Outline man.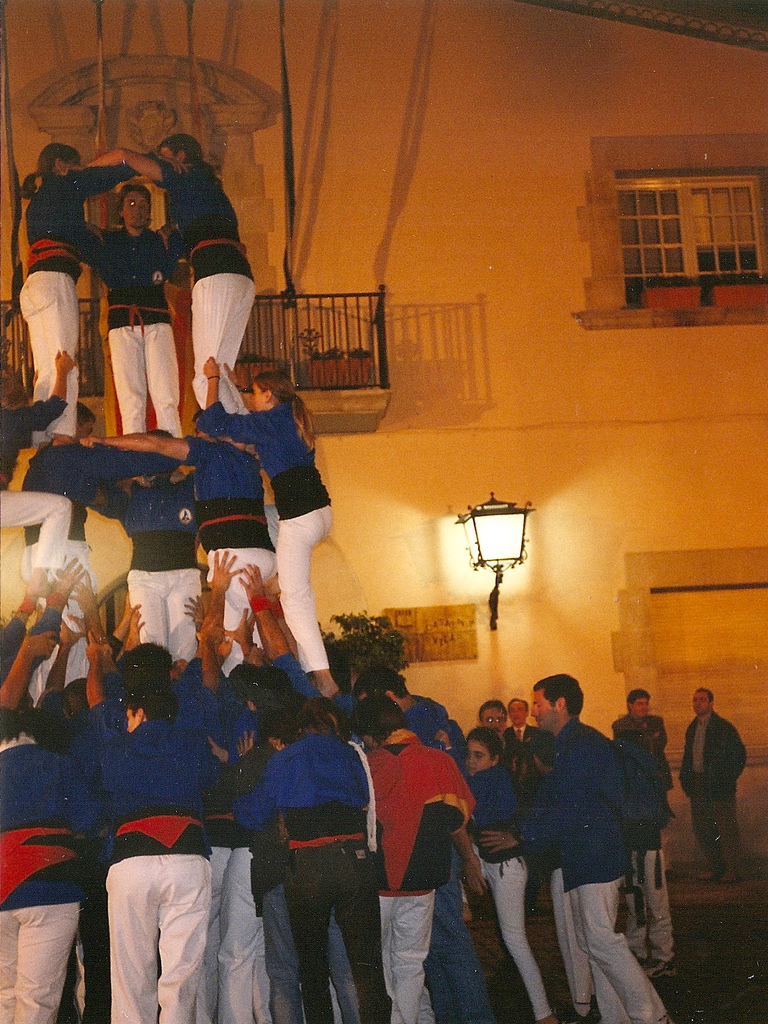
Outline: bbox=(601, 686, 685, 753).
